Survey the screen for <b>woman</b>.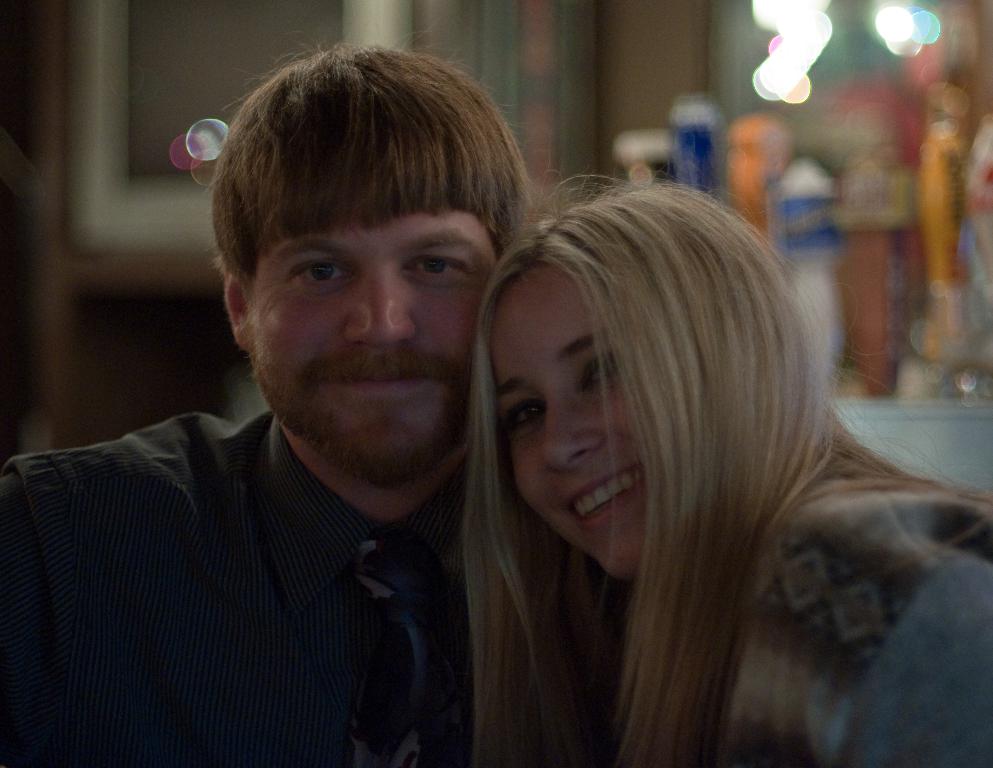
Survey found: Rect(467, 173, 992, 767).
